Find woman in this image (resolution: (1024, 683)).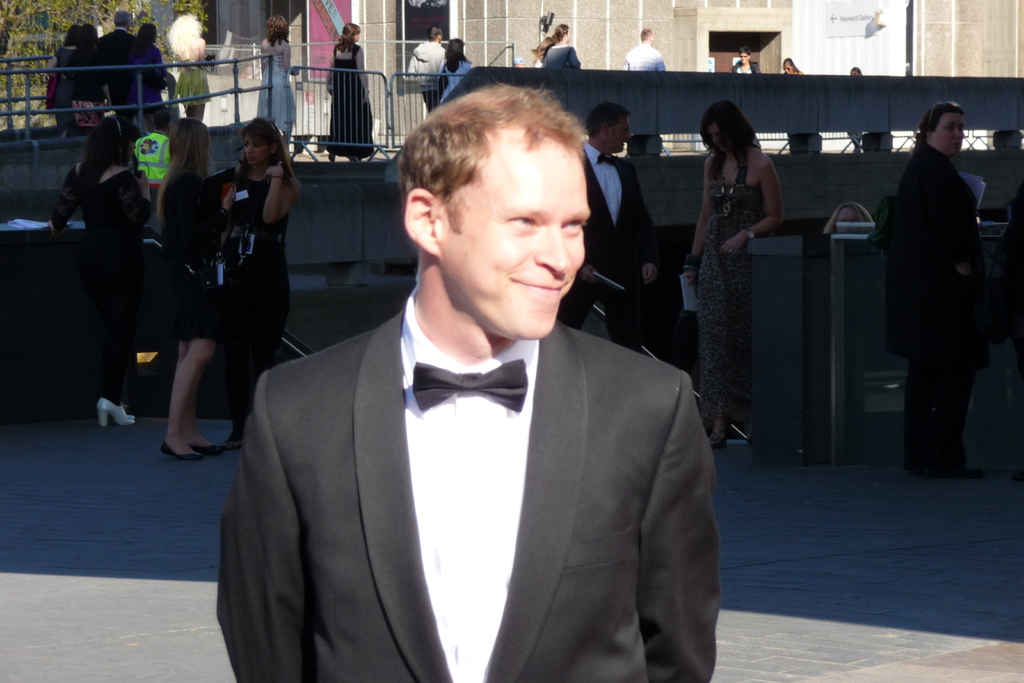
221:115:305:452.
